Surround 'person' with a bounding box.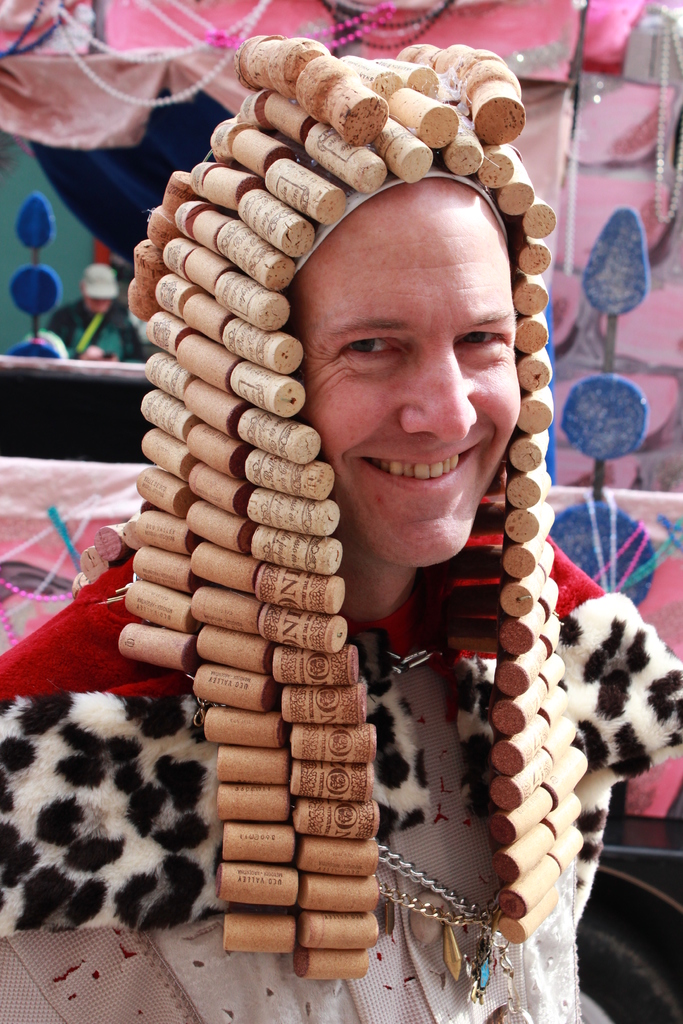
<region>0, 35, 682, 1023</region>.
